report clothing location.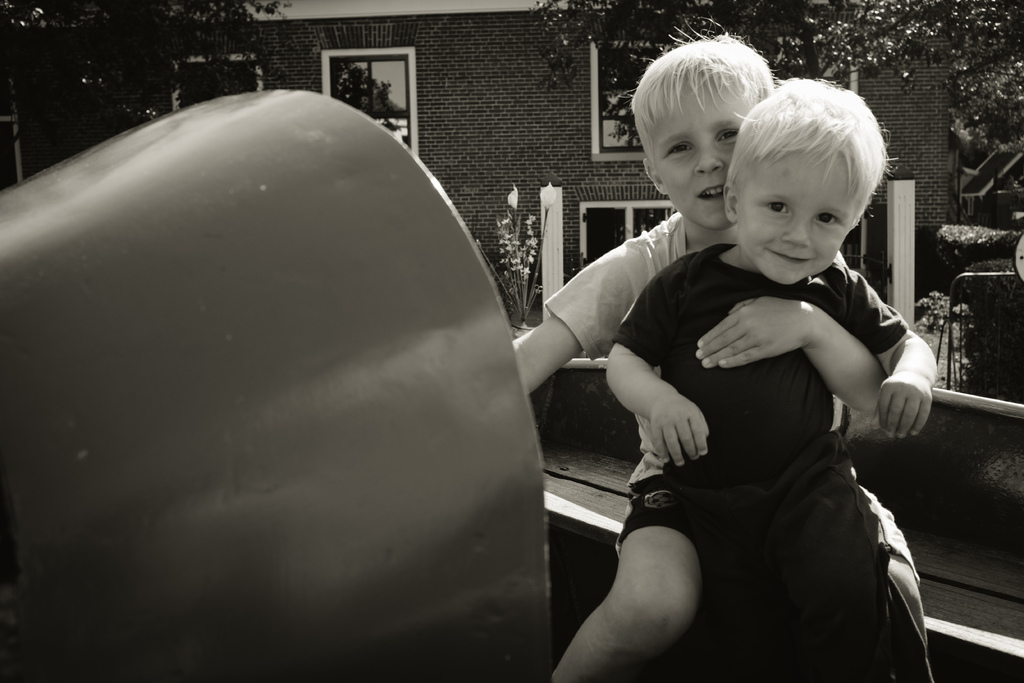
Report: pyautogui.locateOnScreen(593, 188, 925, 636).
